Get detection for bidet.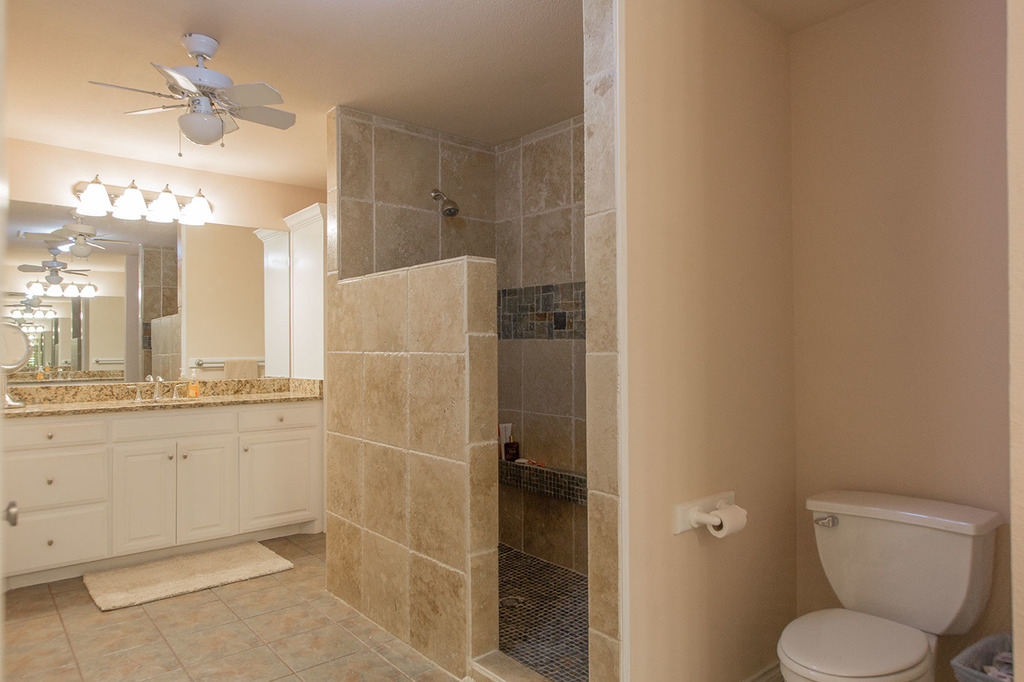
Detection: <bbox>812, 488, 1017, 659</bbox>.
